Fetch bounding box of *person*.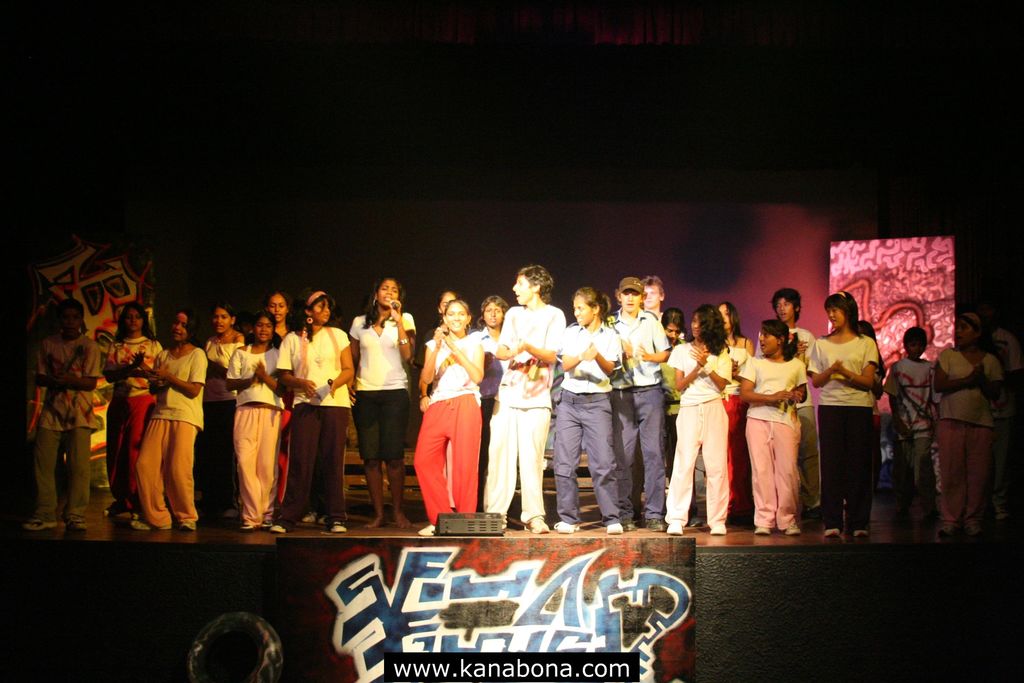
Bbox: rect(667, 304, 744, 532).
